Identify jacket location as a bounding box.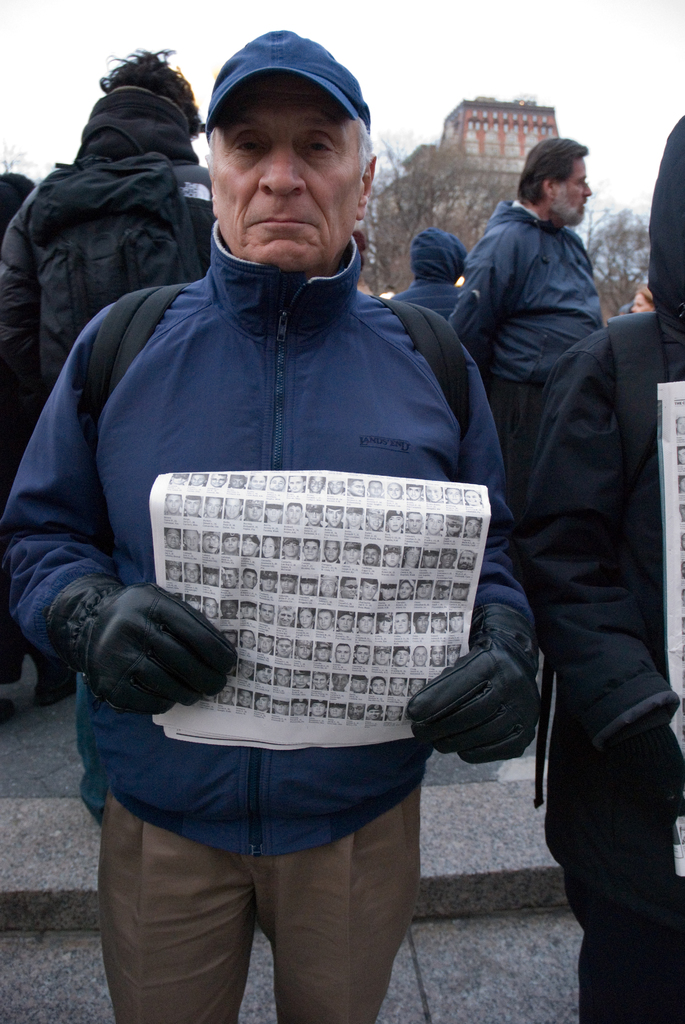
(446,196,604,383).
